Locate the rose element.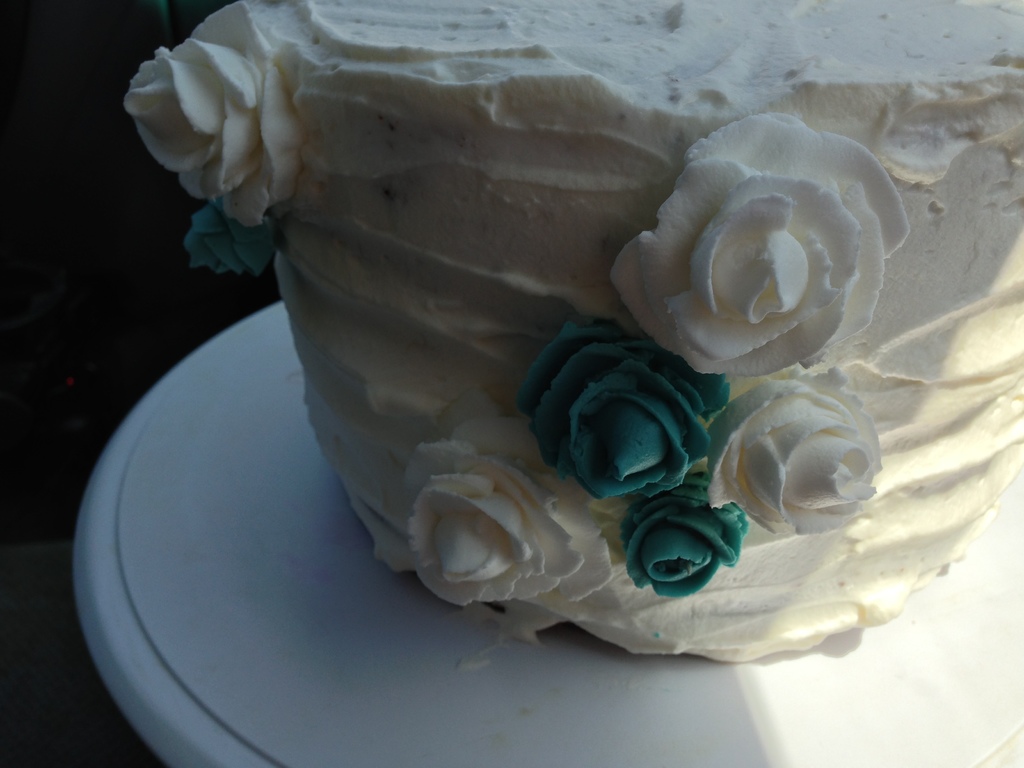
Element bbox: [406,419,618,605].
